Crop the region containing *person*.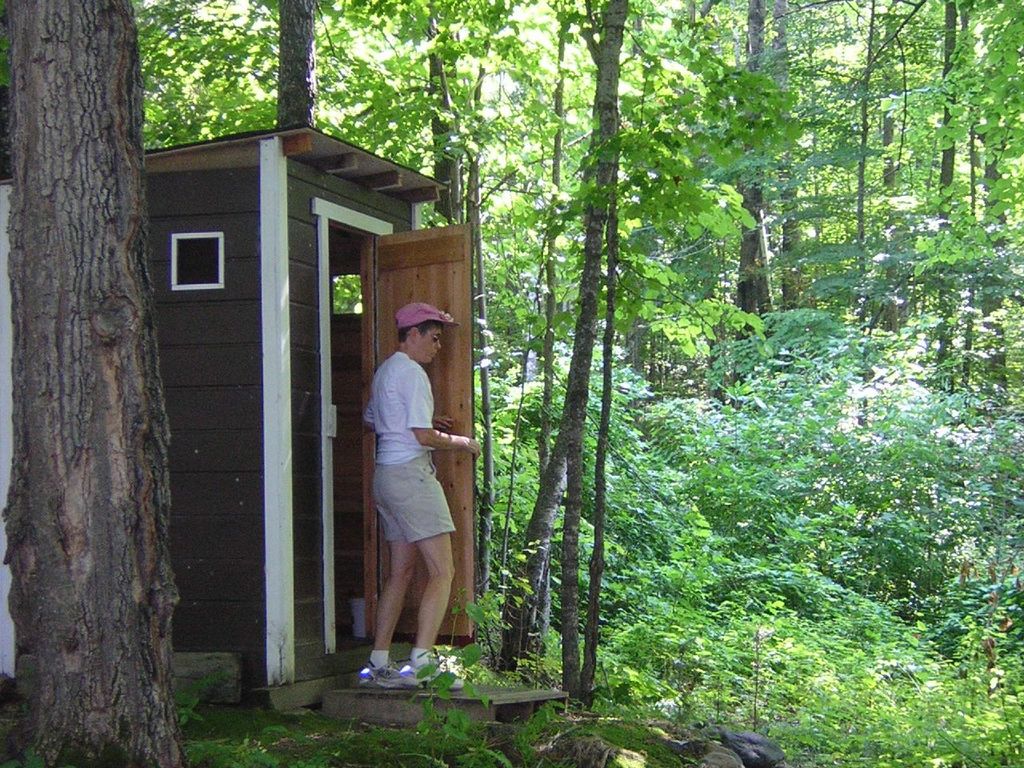
Crop region: 347,268,456,669.
